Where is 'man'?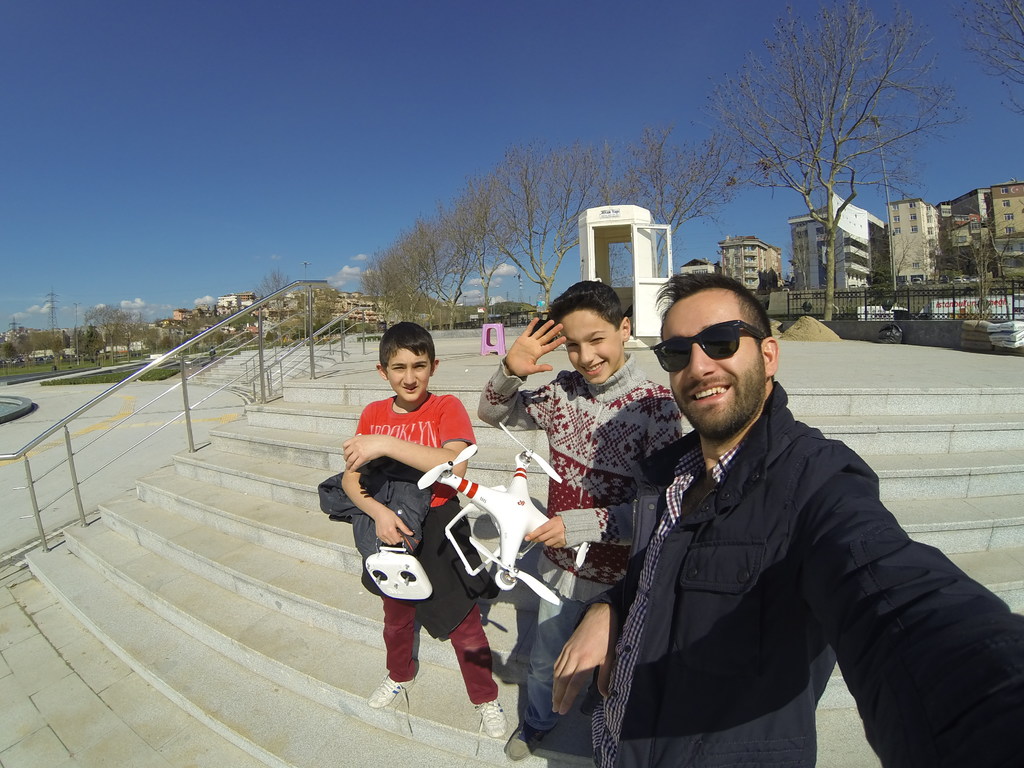
BBox(583, 270, 977, 764).
